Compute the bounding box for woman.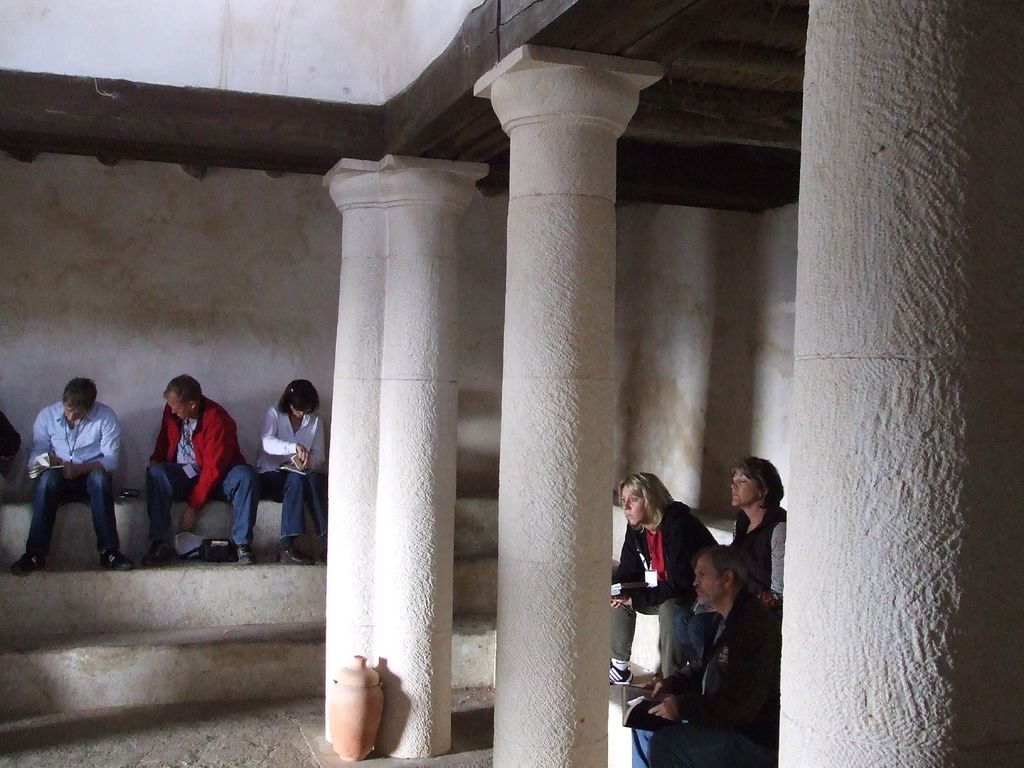
(x1=673, y1=458, x2=783, y2=676).
